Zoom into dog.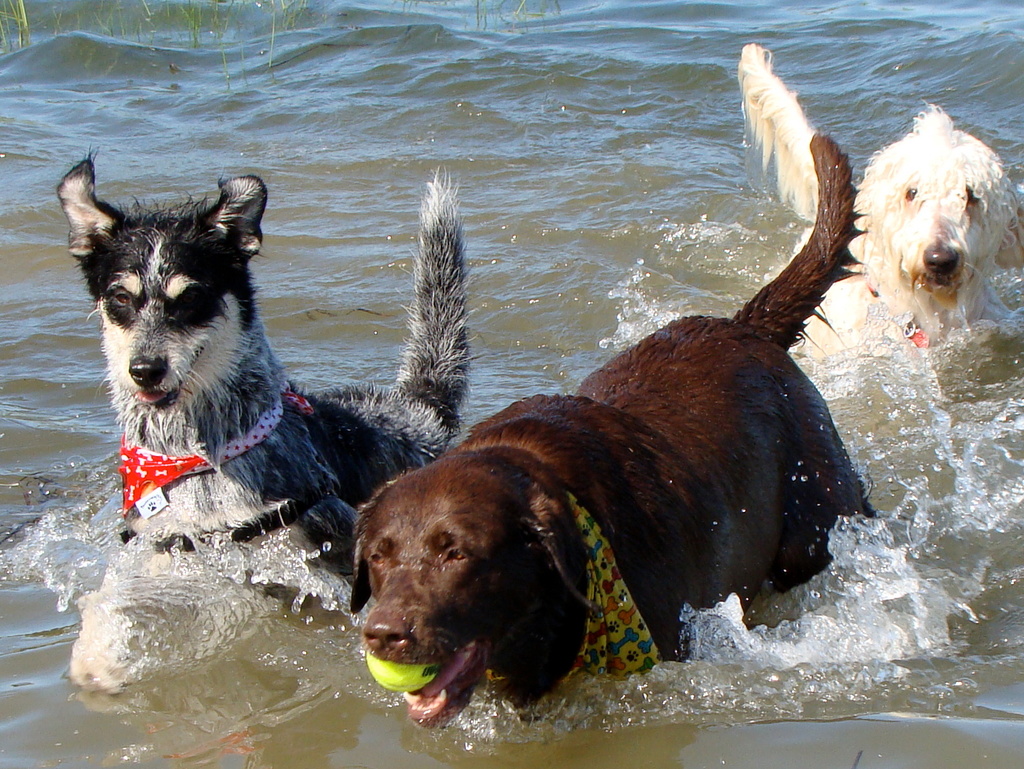
Zoom target: [346, 122, 887, 731].
